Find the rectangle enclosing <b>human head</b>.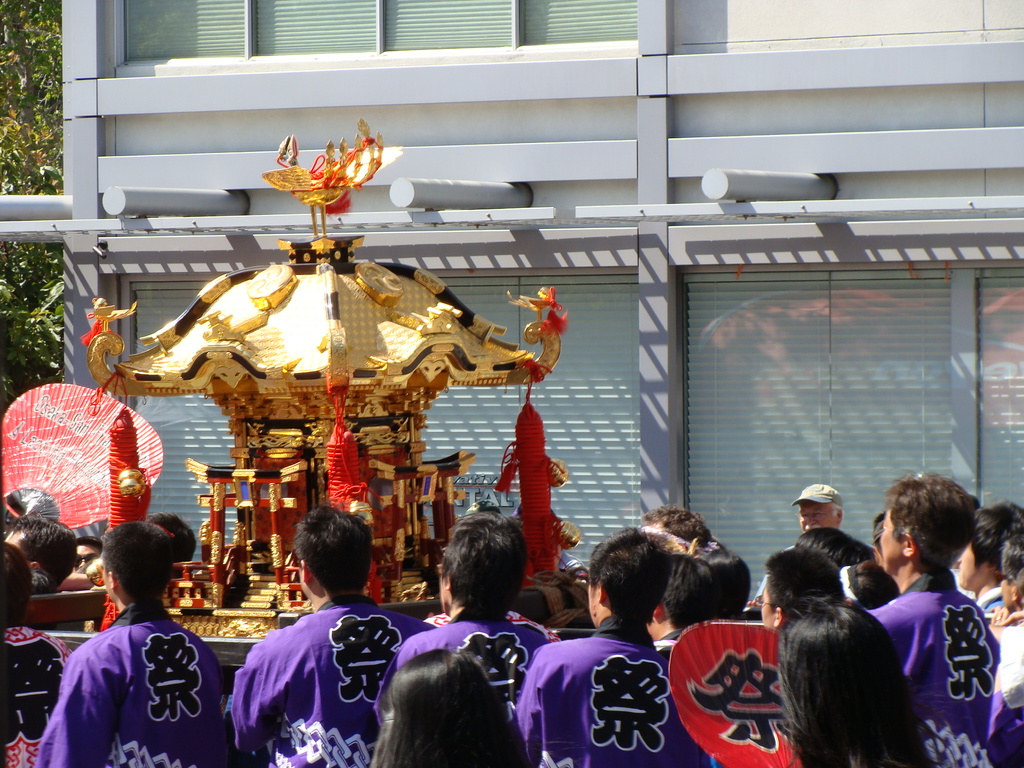
rect(33, 566, 55, 593).
